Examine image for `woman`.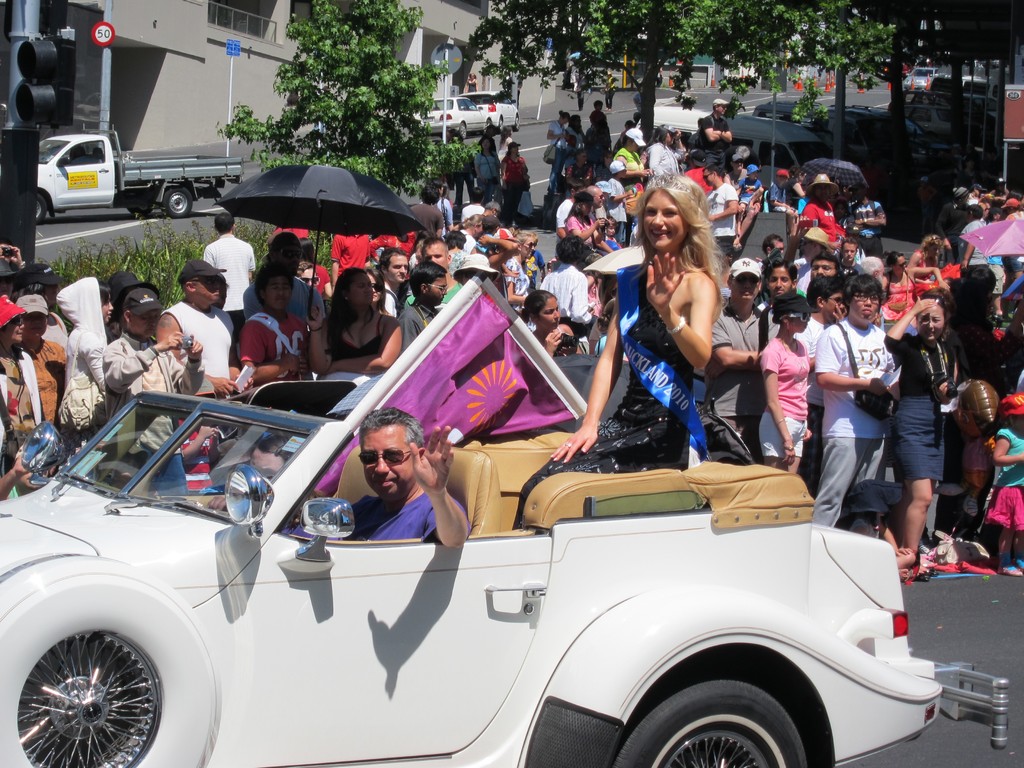
Examination result: BBox(614, 172, 755, 454).
